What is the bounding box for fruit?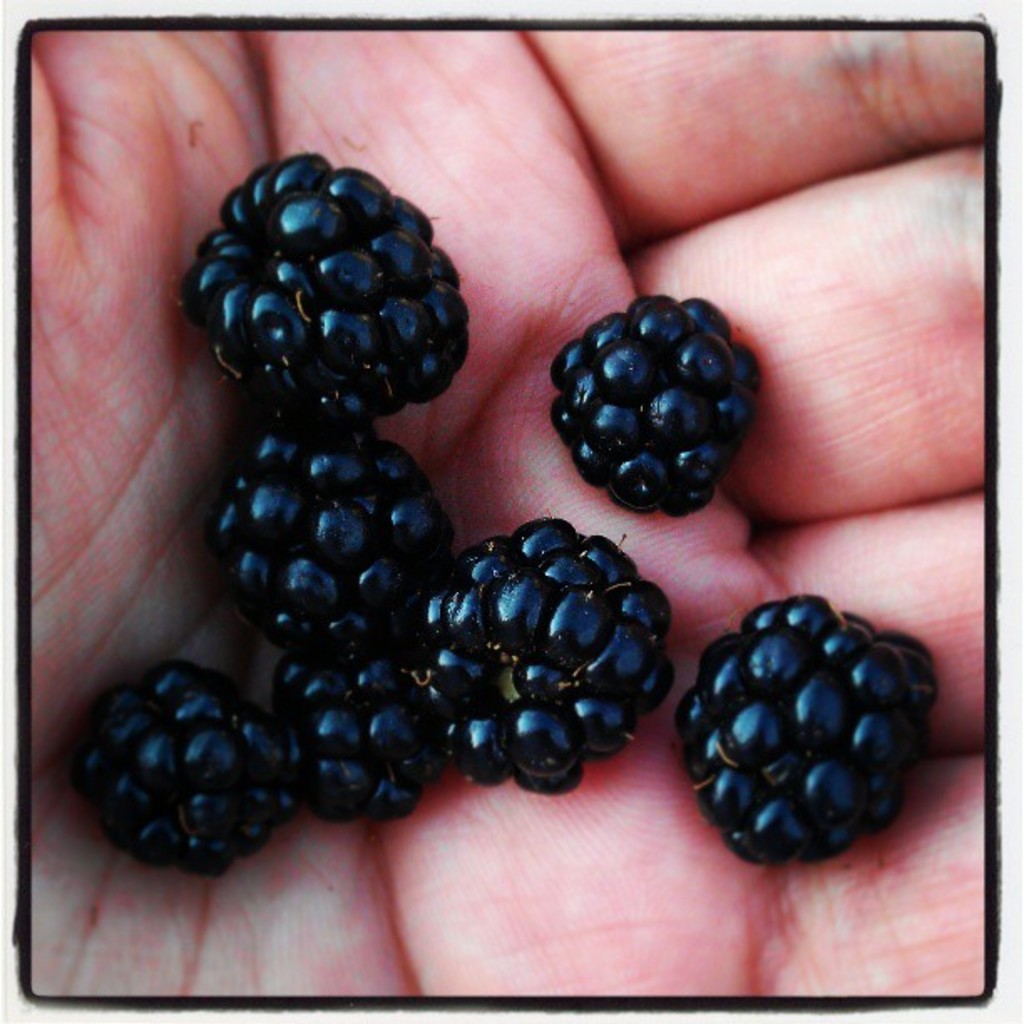
locate(532, 296, 763, 539).
